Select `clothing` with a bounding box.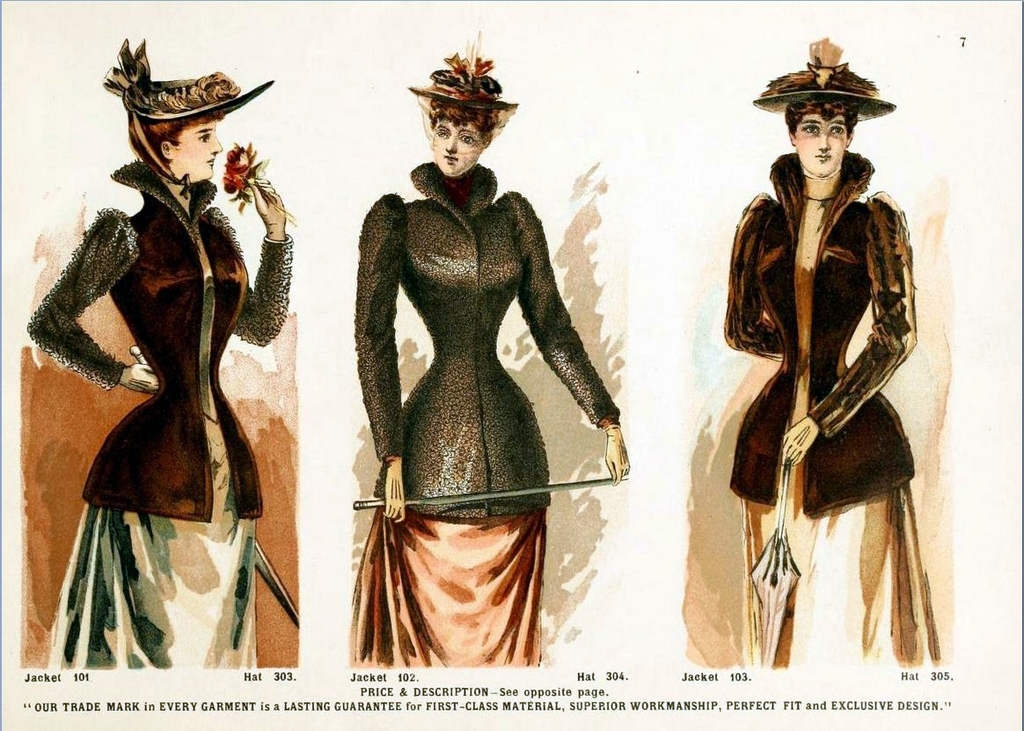
region(720, 148, 942, 667).
